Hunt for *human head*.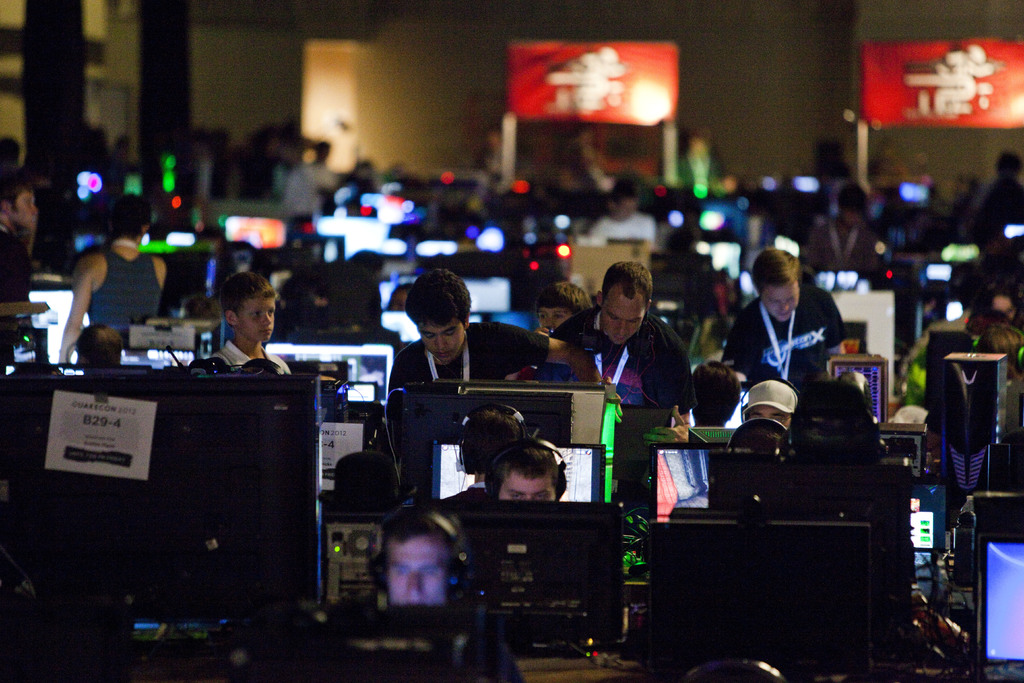
Hunted down at (left=729, top=422, right=779, bottom=451).
